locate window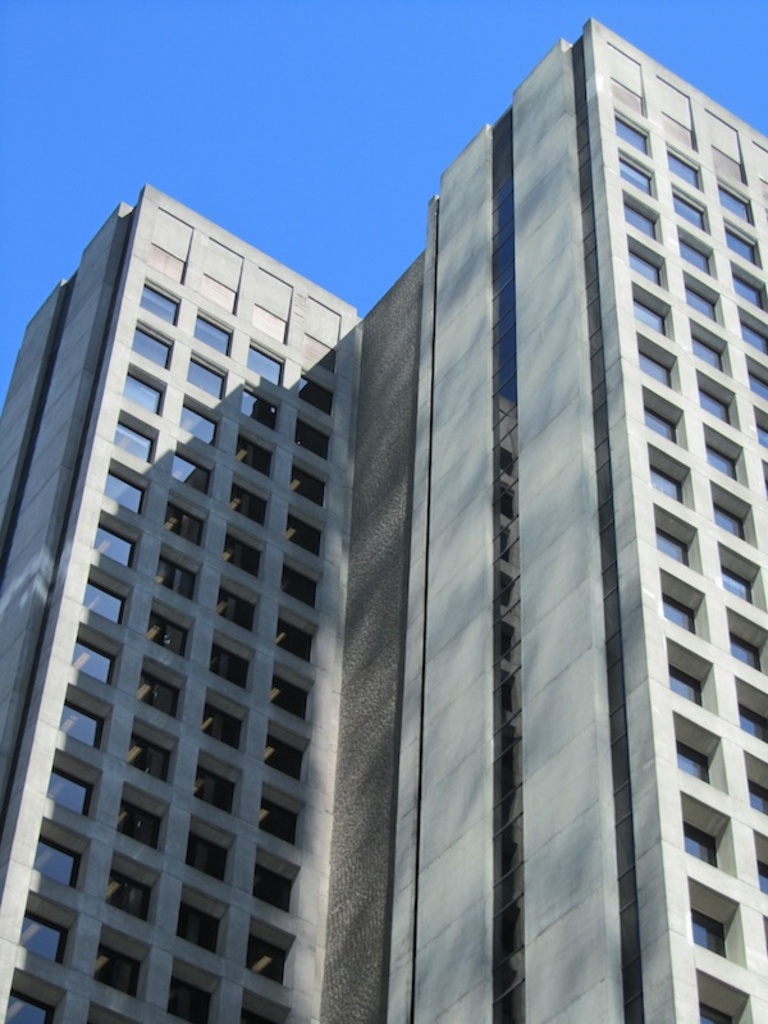
select_region(228, 481, 271, 522)
